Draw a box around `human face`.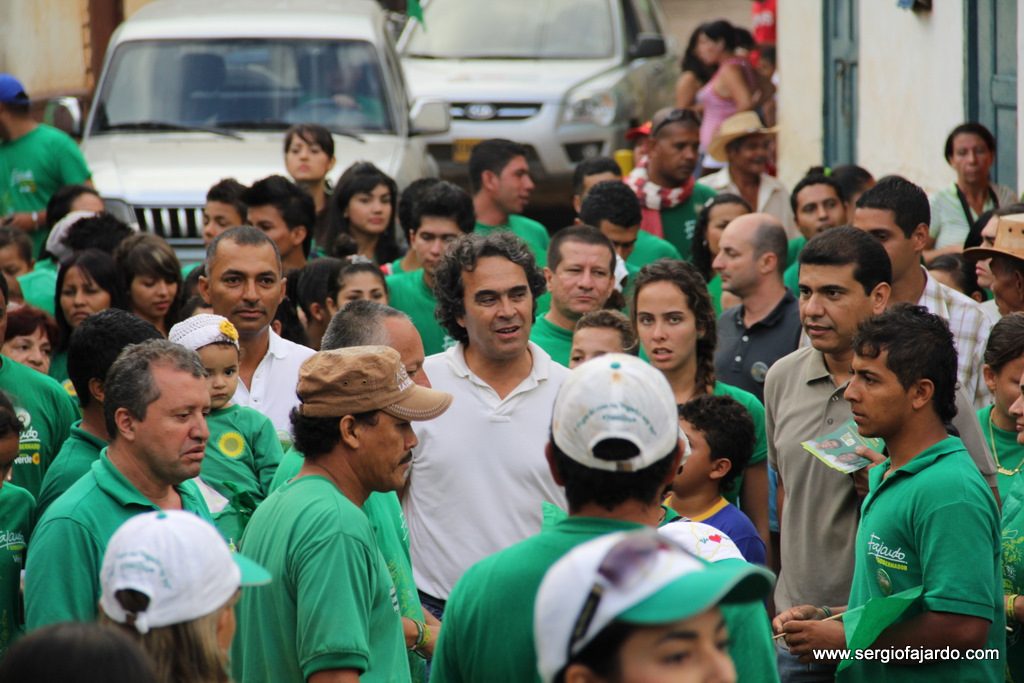
(842,343,914,436).
